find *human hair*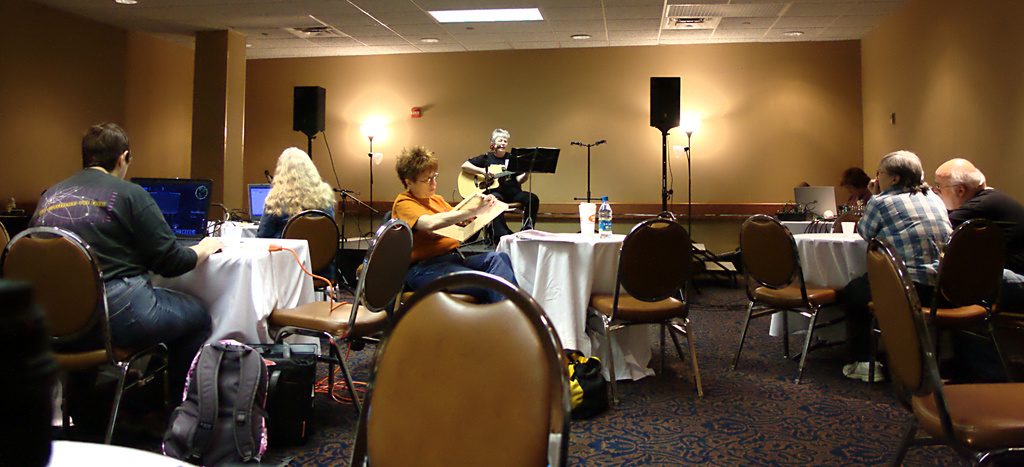
258/147/326/227
